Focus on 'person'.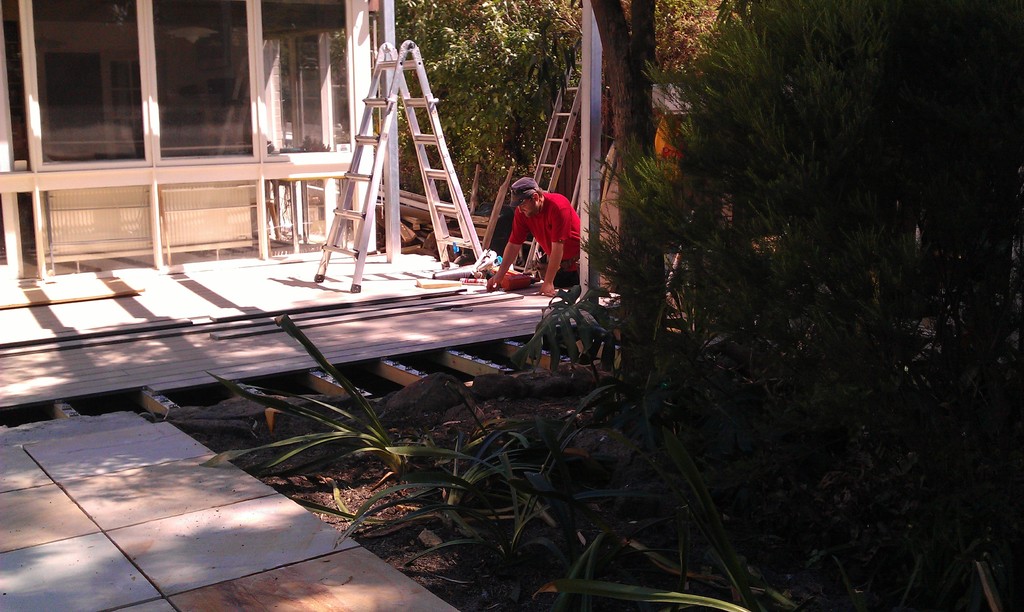
Focused at Rect(495, 162, 572, 296).
